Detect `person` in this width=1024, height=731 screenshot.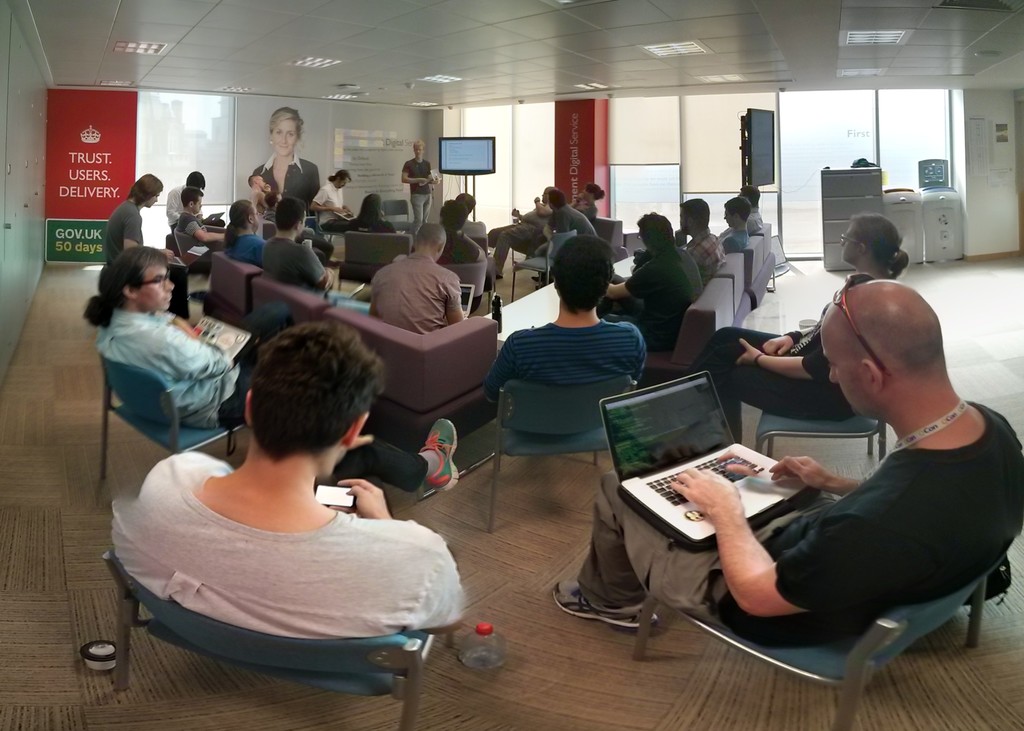
Detection: (left=719, top=194, right=752, bottom=254).
